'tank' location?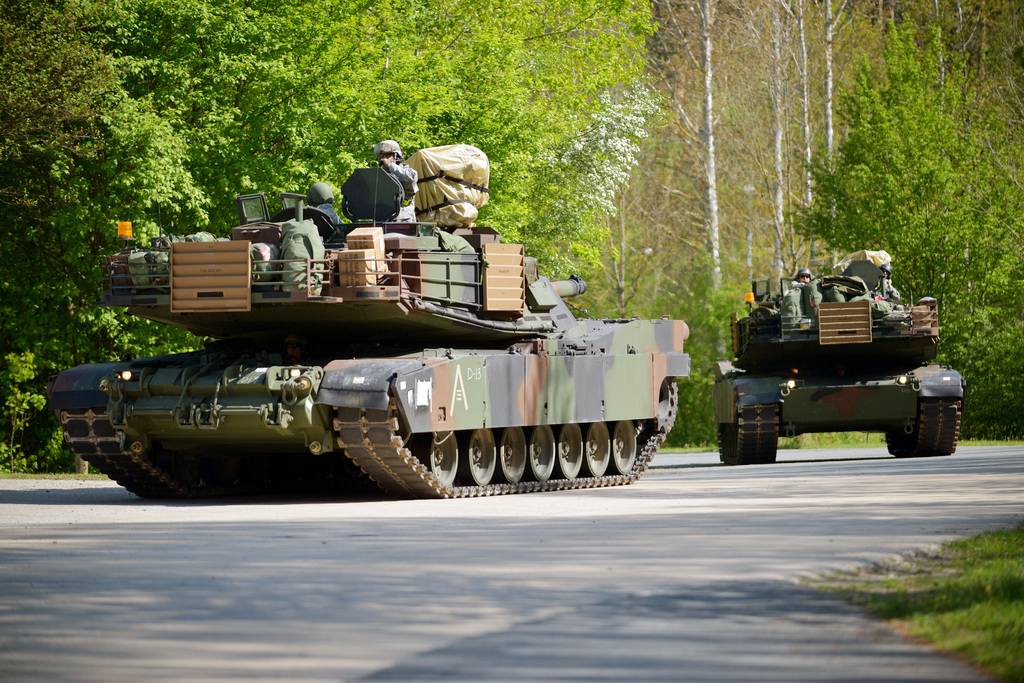
bbox=[39, 163, 691, 504]
